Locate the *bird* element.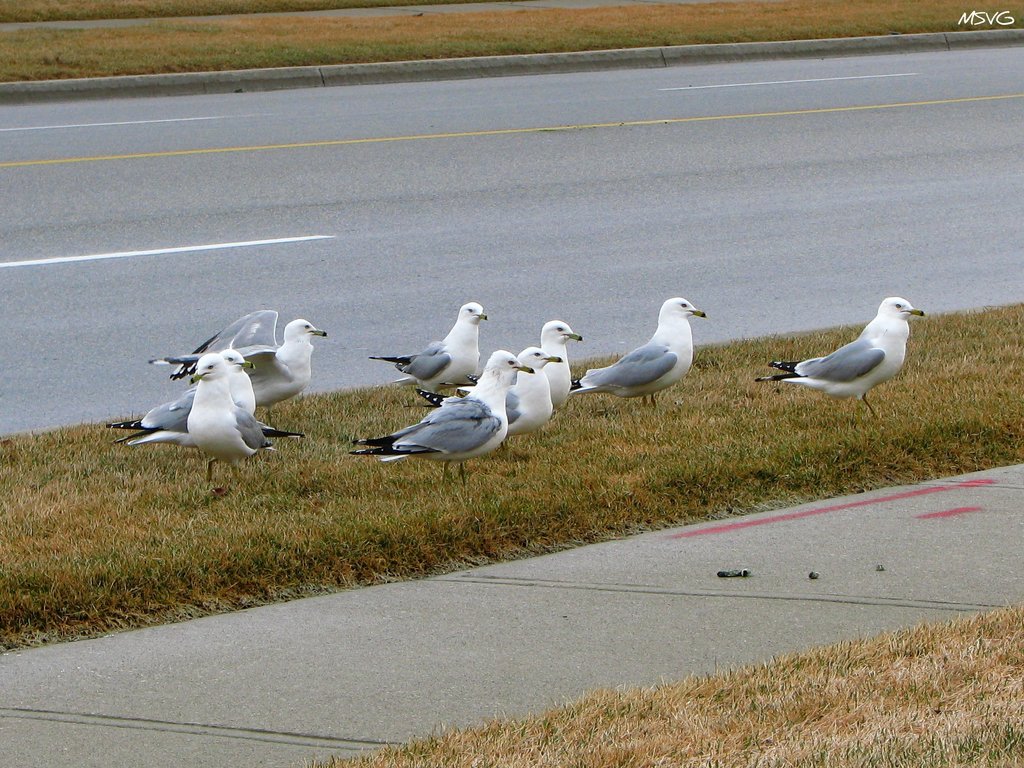
Element bbox: select_region(415, 343, 559, 452).
